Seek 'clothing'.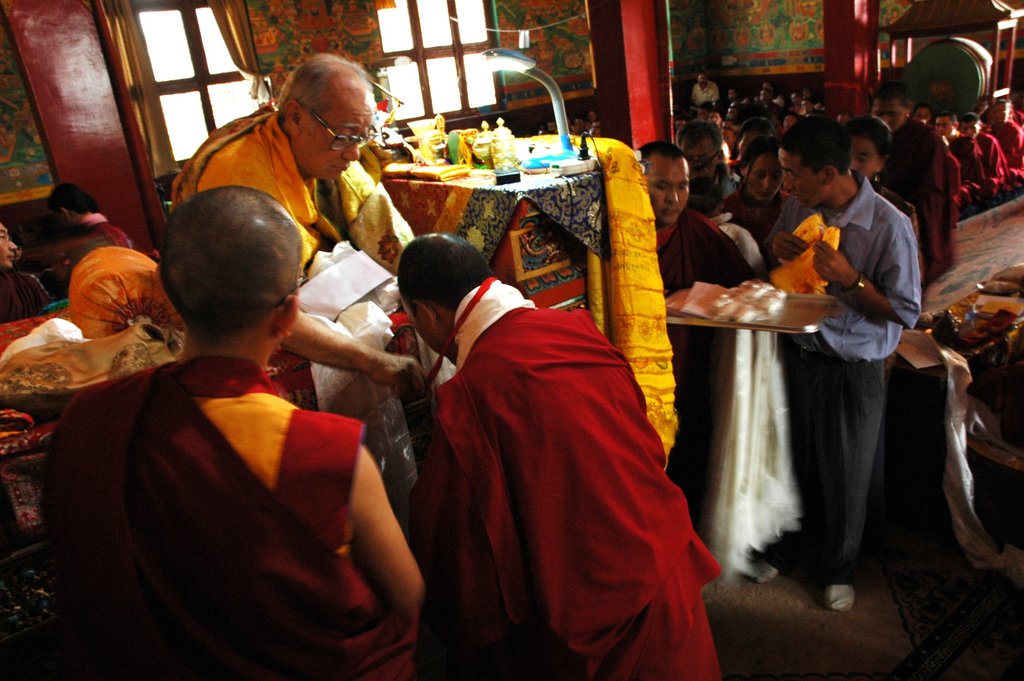
{"x1": 993, "y1": 116, "x2": 1023, "y2": 188}.
